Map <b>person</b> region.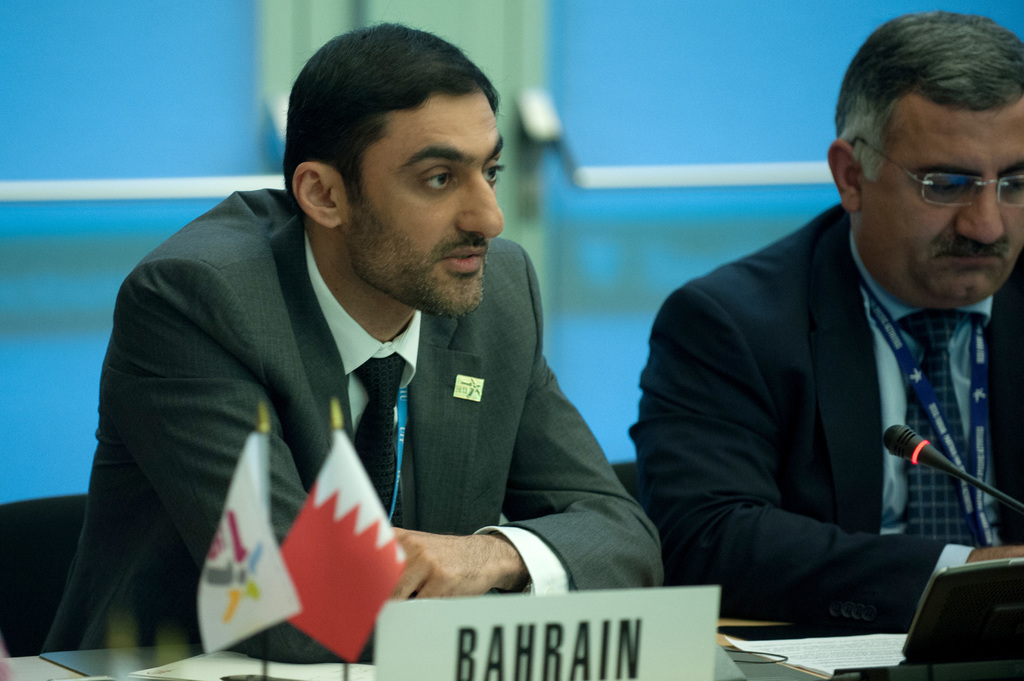
Mapped to 629/12/1023/632.
